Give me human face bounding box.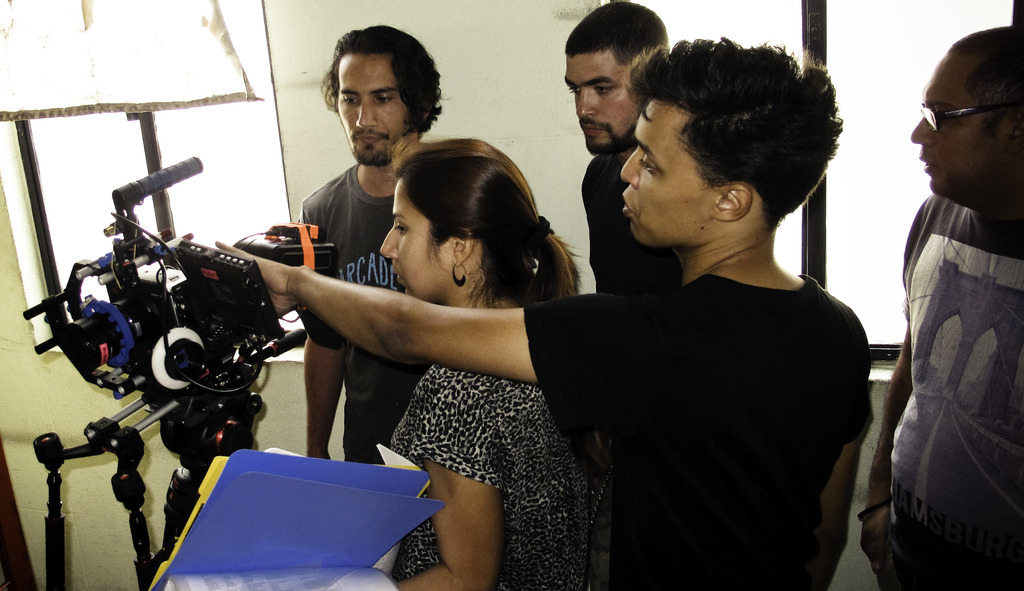
<bbox>910, 45, 1016, 196</bbox>.
